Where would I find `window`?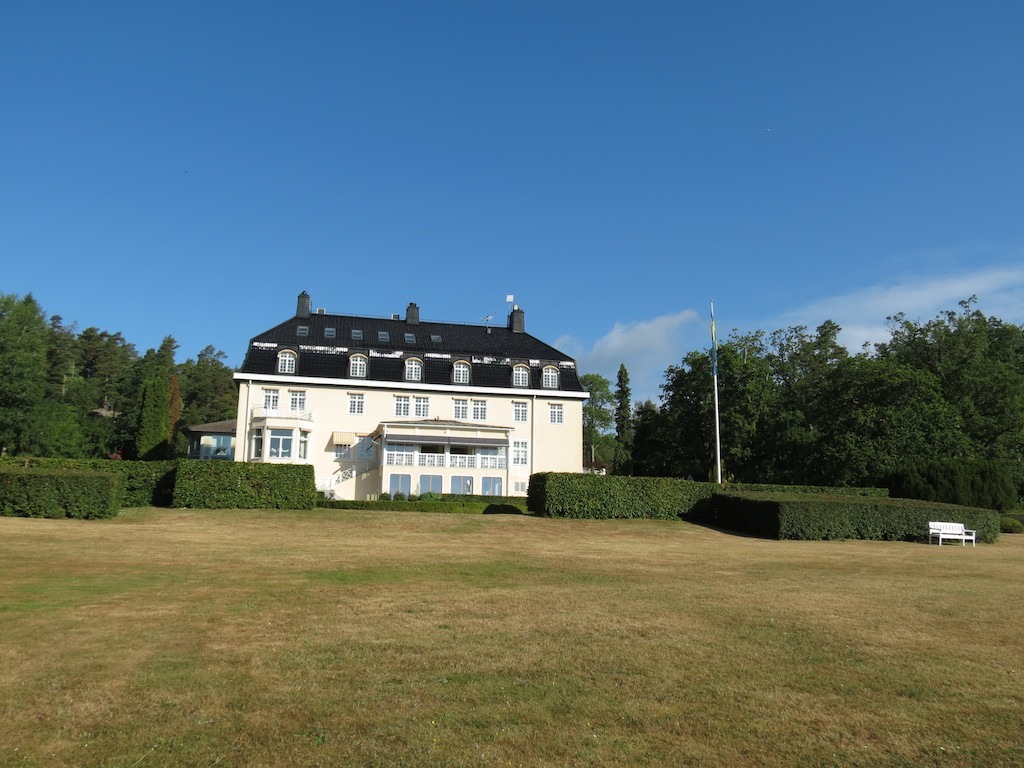
At {"left": 268, "top": 428, "right": 296, "bottom": 459}.
